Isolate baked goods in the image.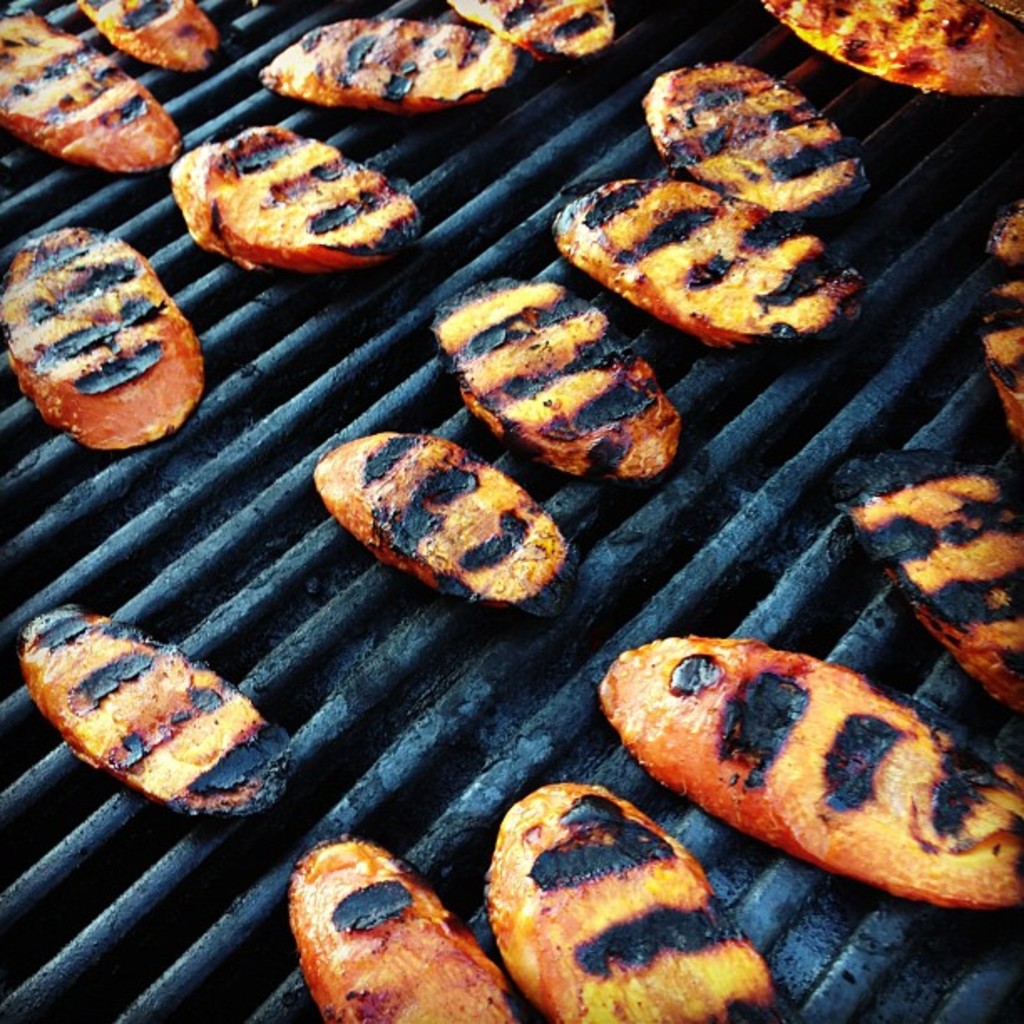
Isolated region: bbox(980, 199, 1022, 450).
